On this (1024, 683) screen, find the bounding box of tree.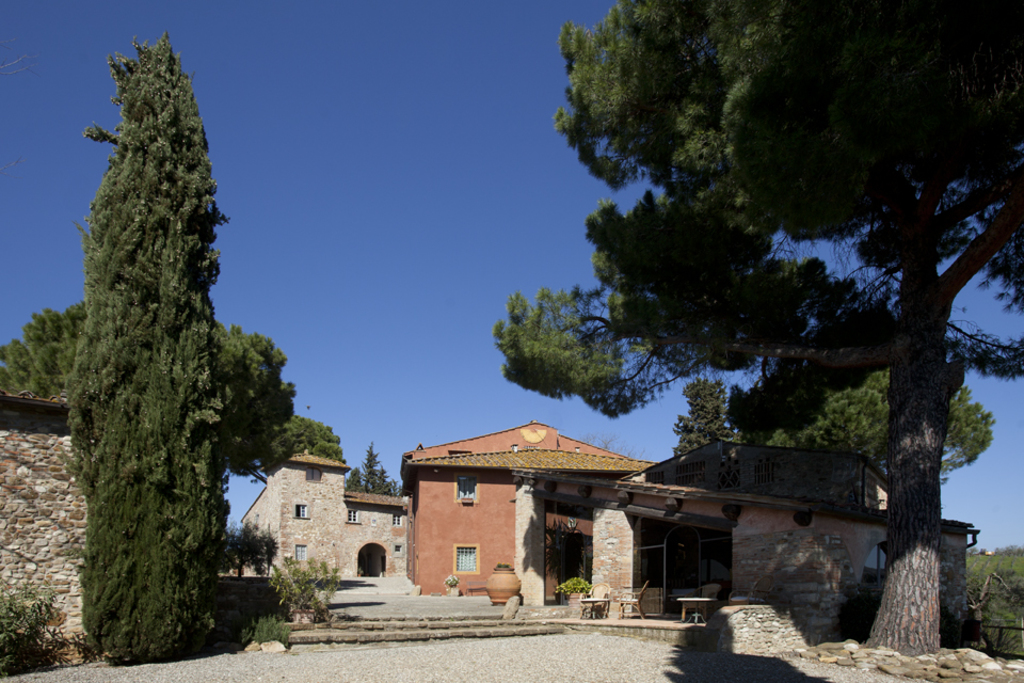
Bounding box: (x1=670, y1=380, x2=749, y2=456).
